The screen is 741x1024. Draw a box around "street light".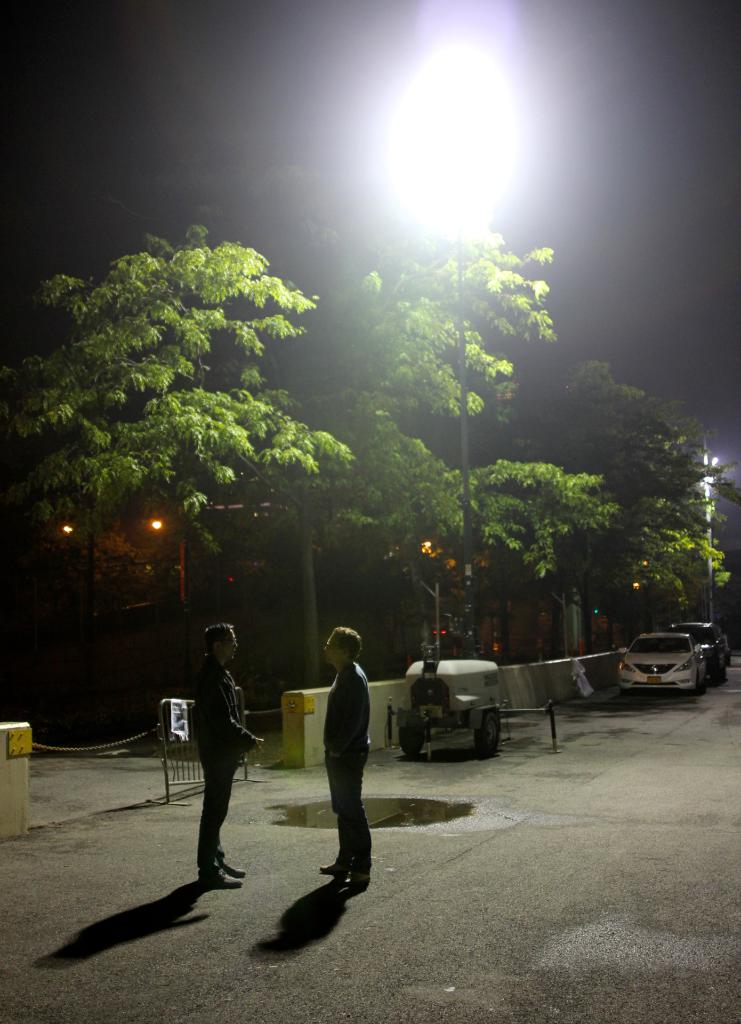
[381,46,539,638].
